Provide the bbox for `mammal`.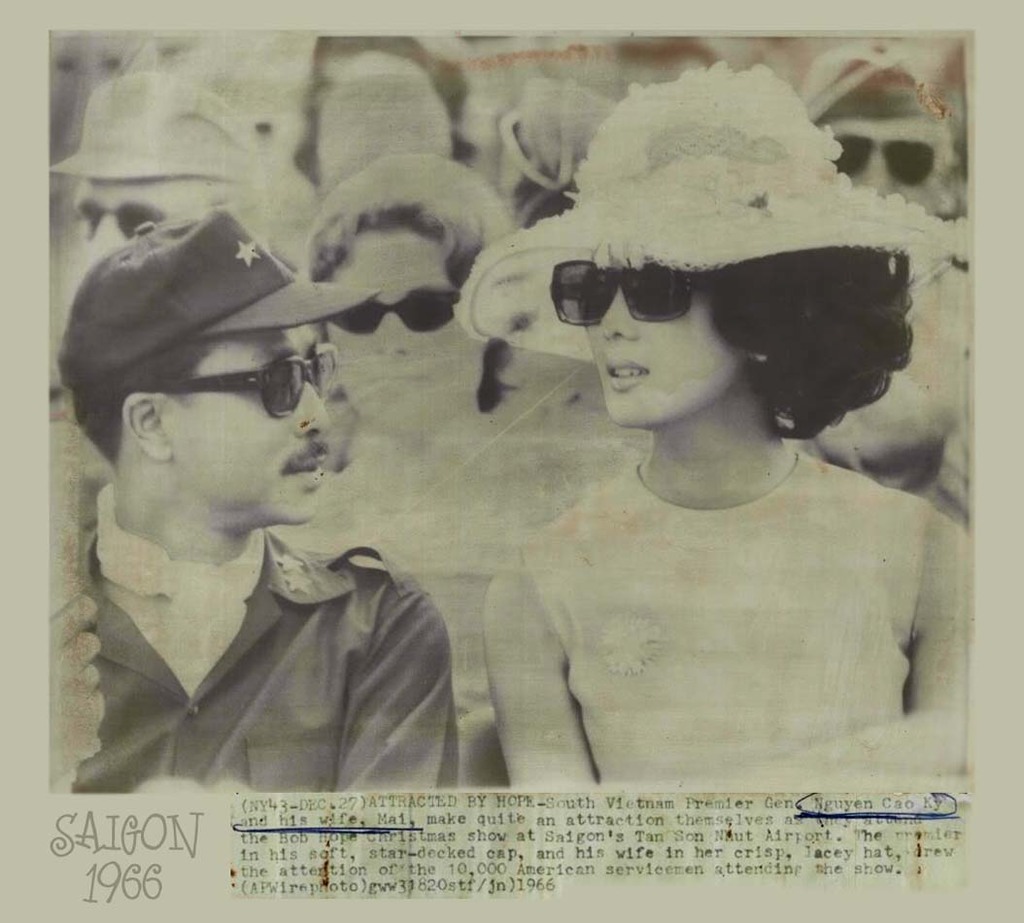
(796, 37, 958, 215).
